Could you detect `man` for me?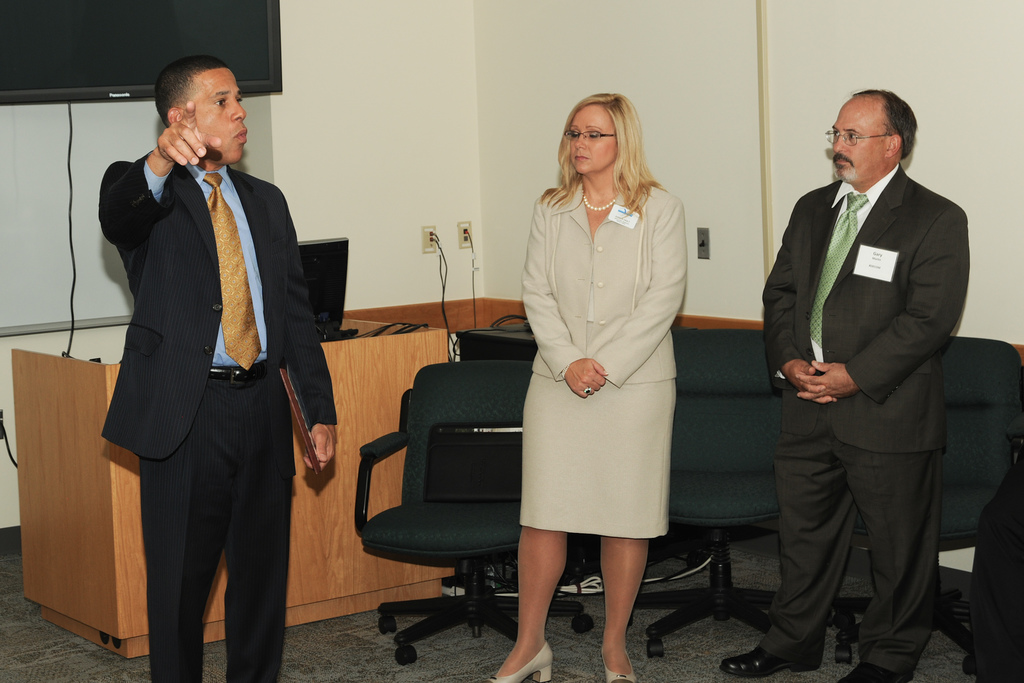
Detection result: rect(714, 85, 968, 682).
